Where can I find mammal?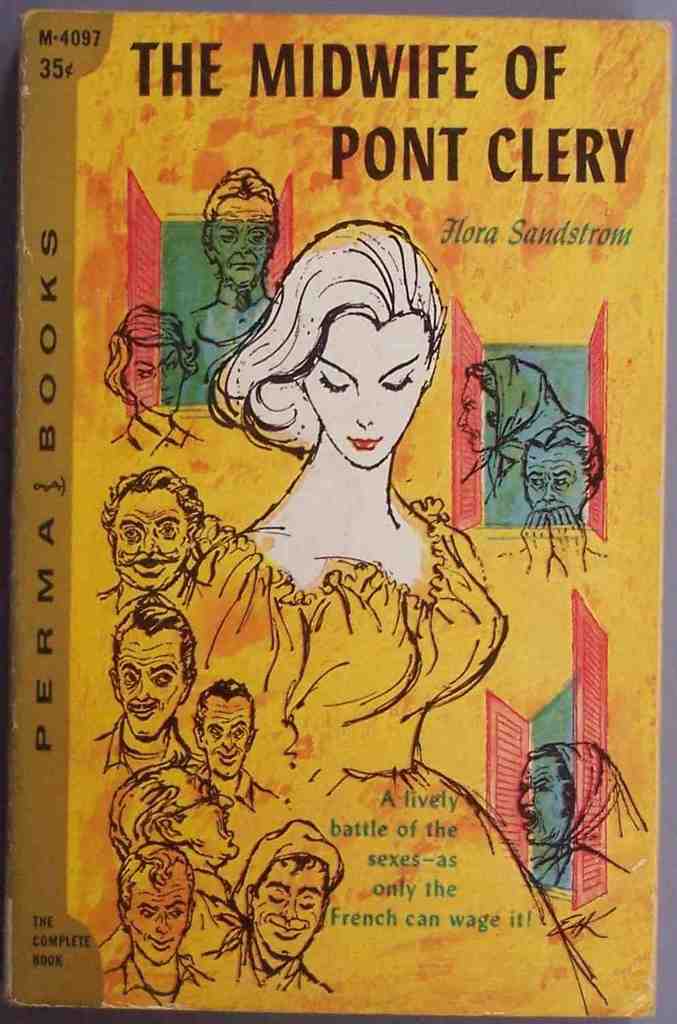
You can find it at x1=86 y1=458 x2=204 y2=615.
